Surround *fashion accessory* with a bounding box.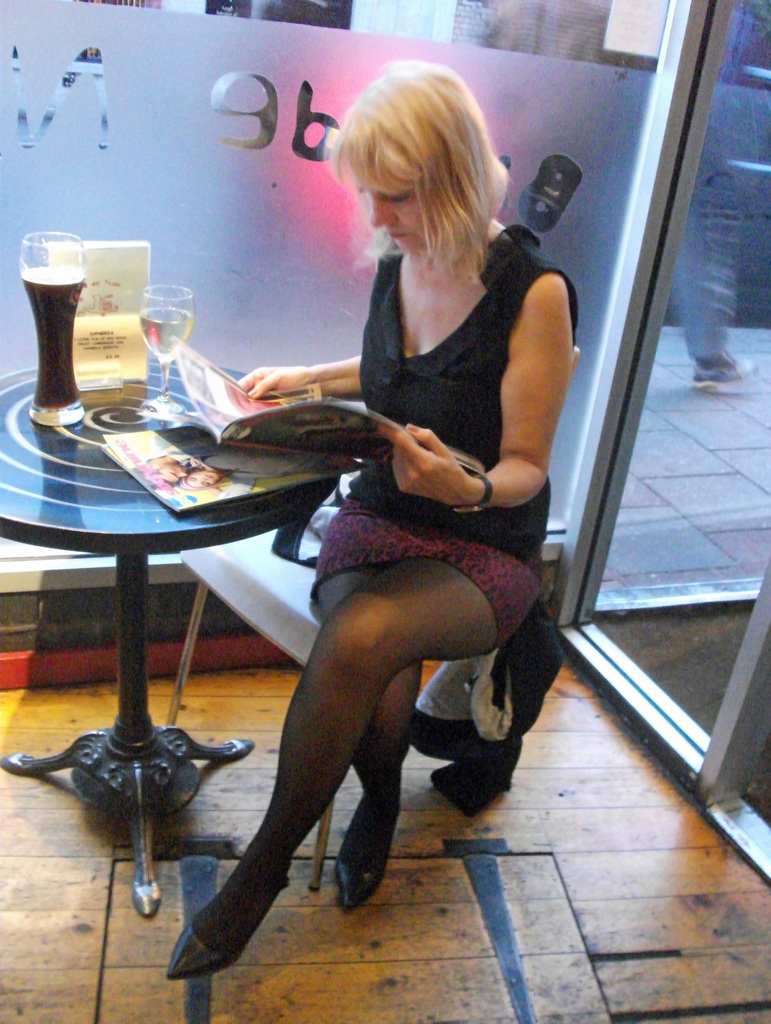
<box>337,780,393,913</box>.
